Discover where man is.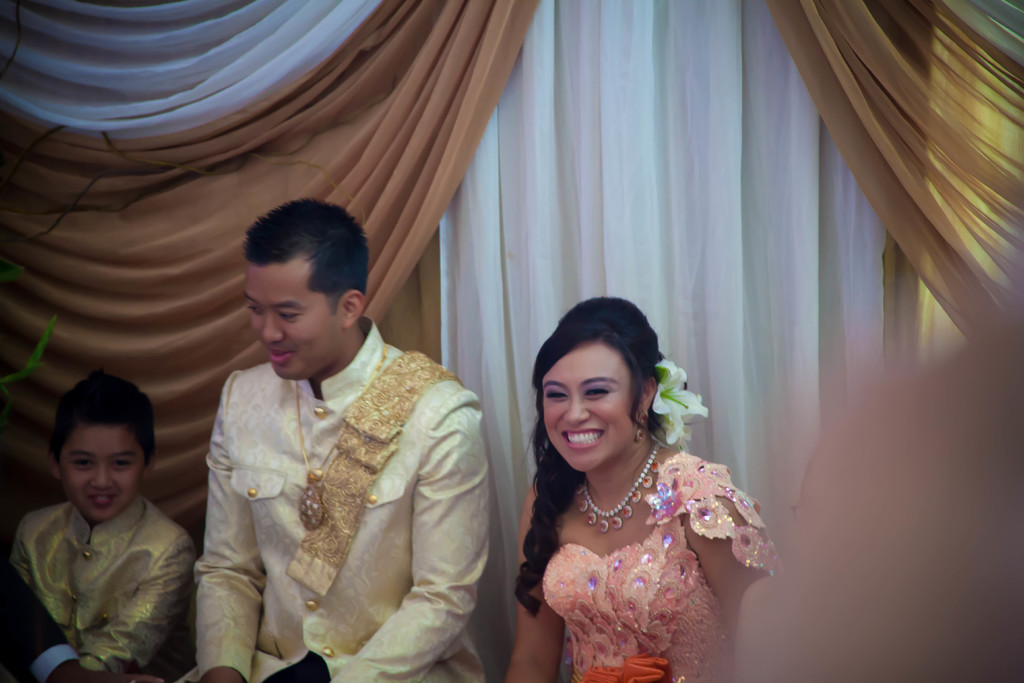
Discovered at bbox=(173, 195, 491, 682).
